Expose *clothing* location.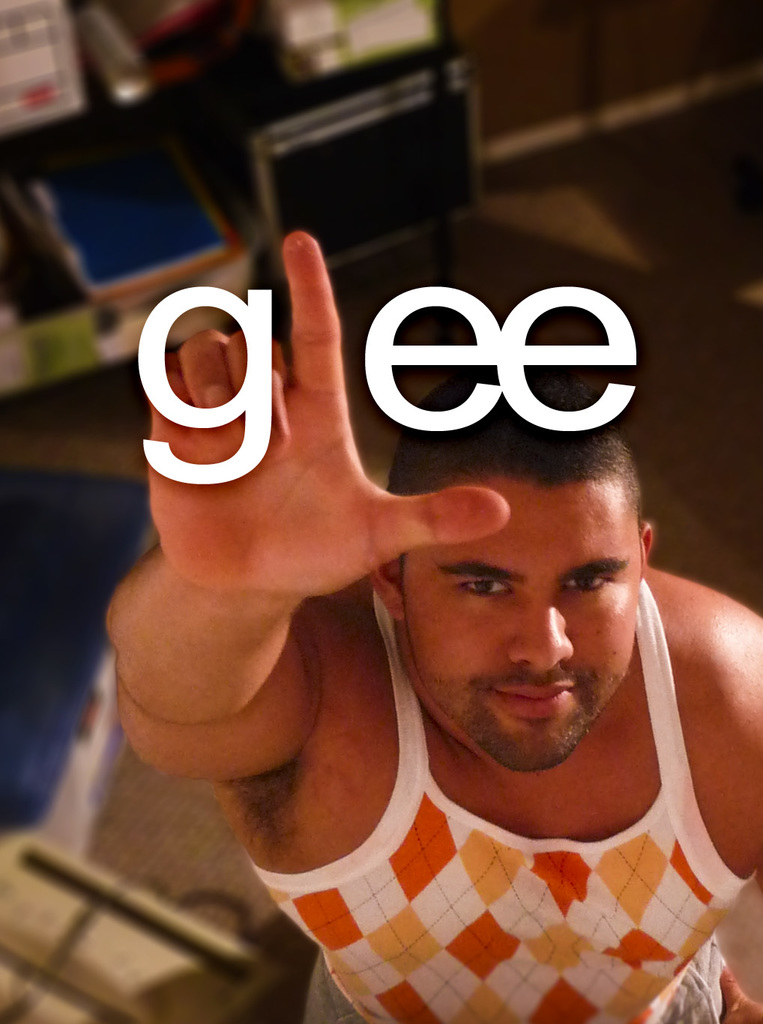
Exposed at <box>213,659,758,1016</box>.
